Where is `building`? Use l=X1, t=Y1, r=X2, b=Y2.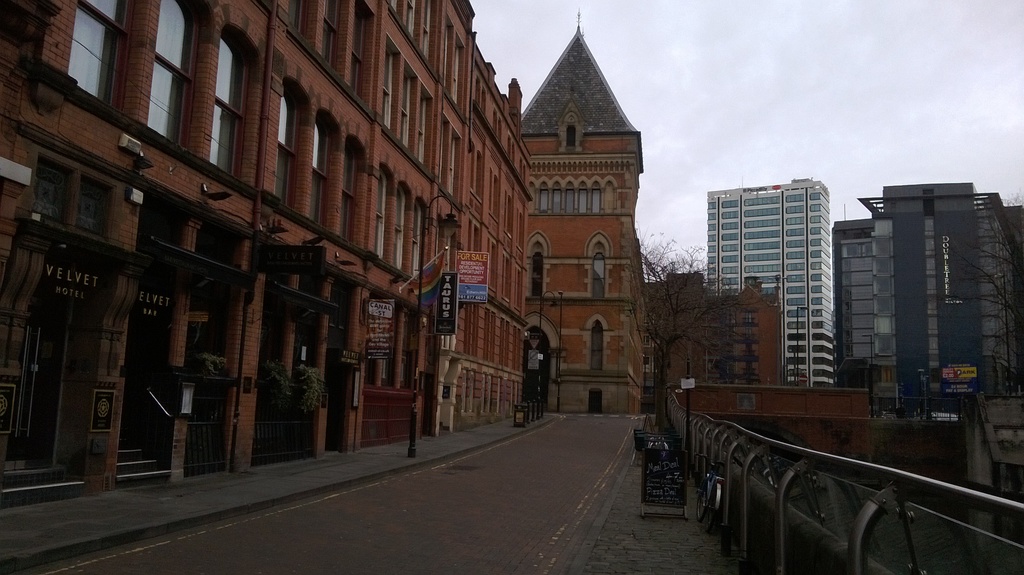
l=520, t=6, r=648, b=417.
